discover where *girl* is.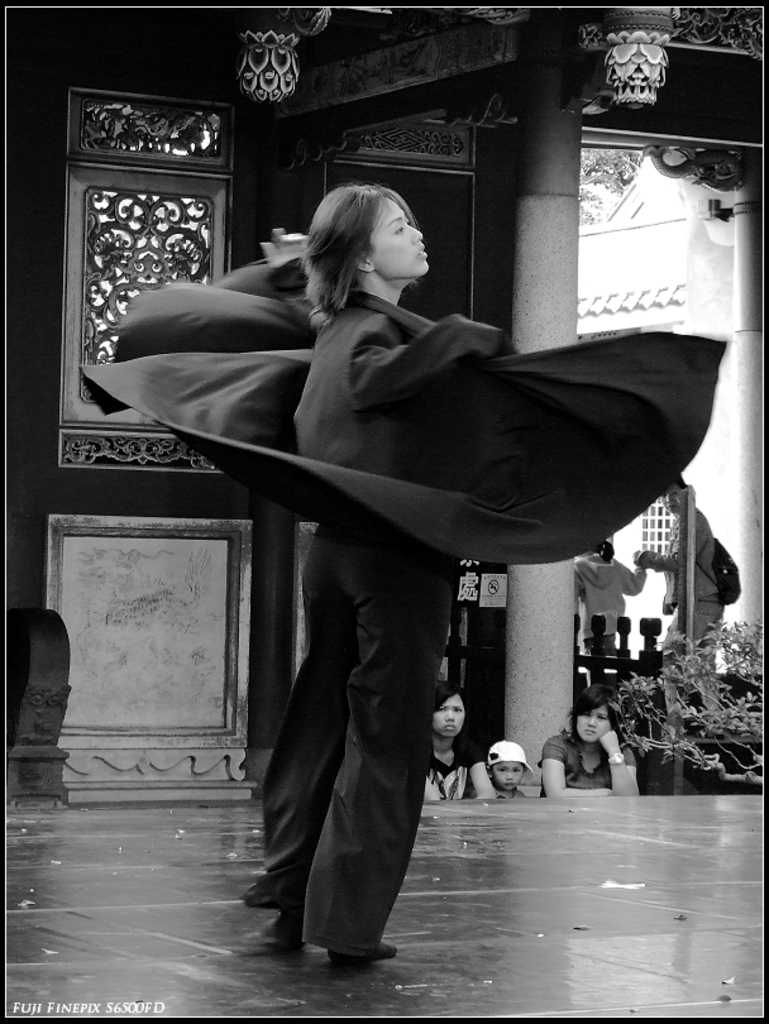
Discovered at BBox(405, 678, 501, 807).
